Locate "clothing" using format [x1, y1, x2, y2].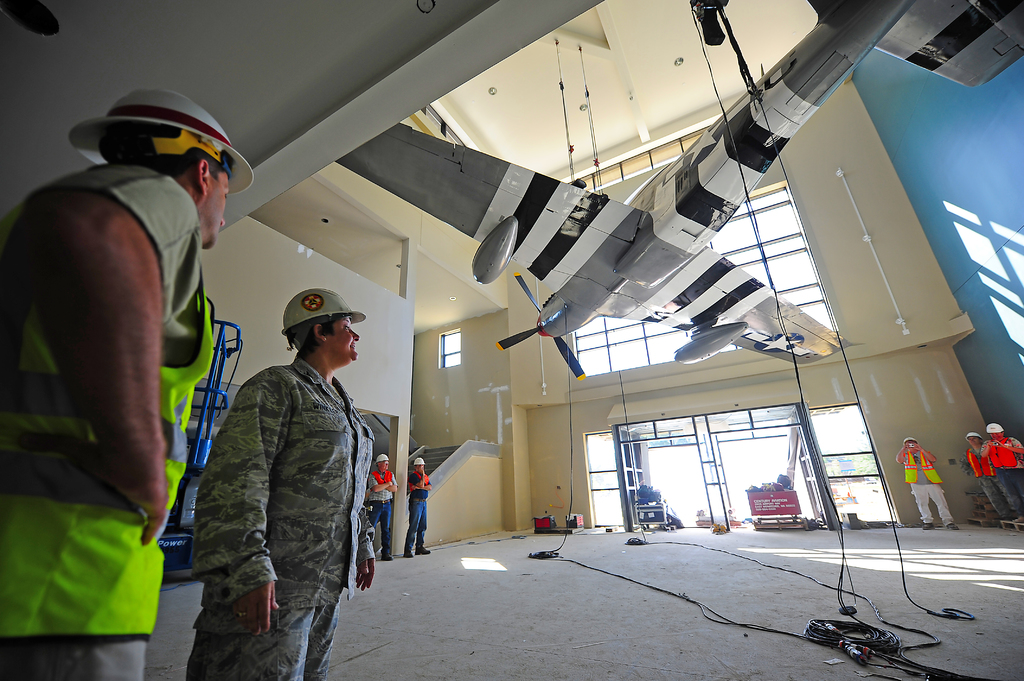
[985, 435, 1023, 522].
